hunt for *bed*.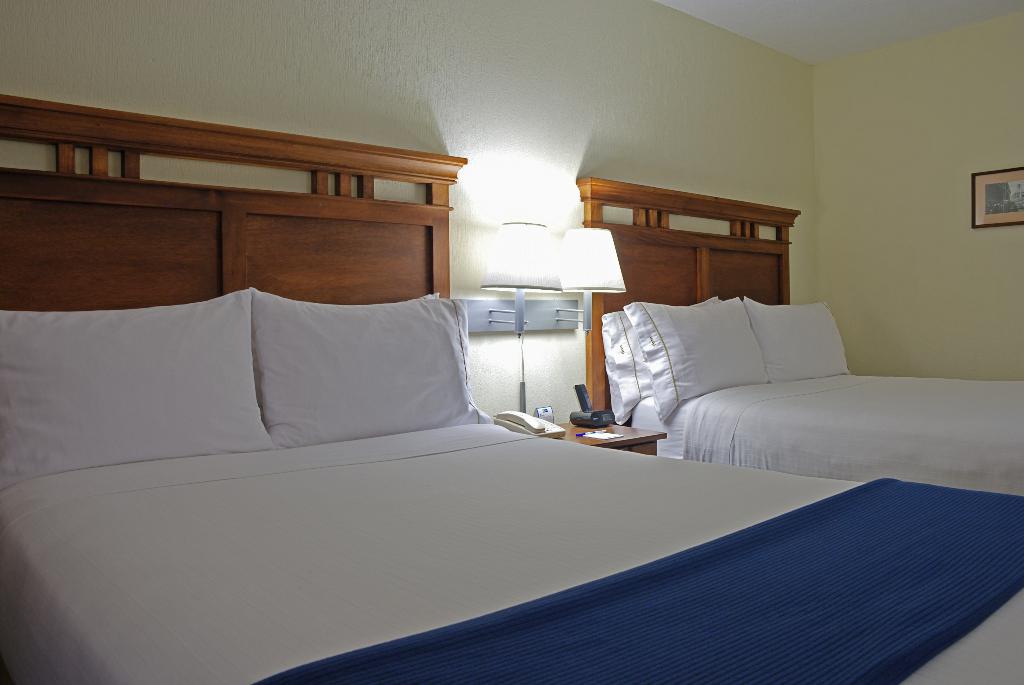
Hunted down at pyautogui.locateOnScreen(572, 171, 1023, 478).
